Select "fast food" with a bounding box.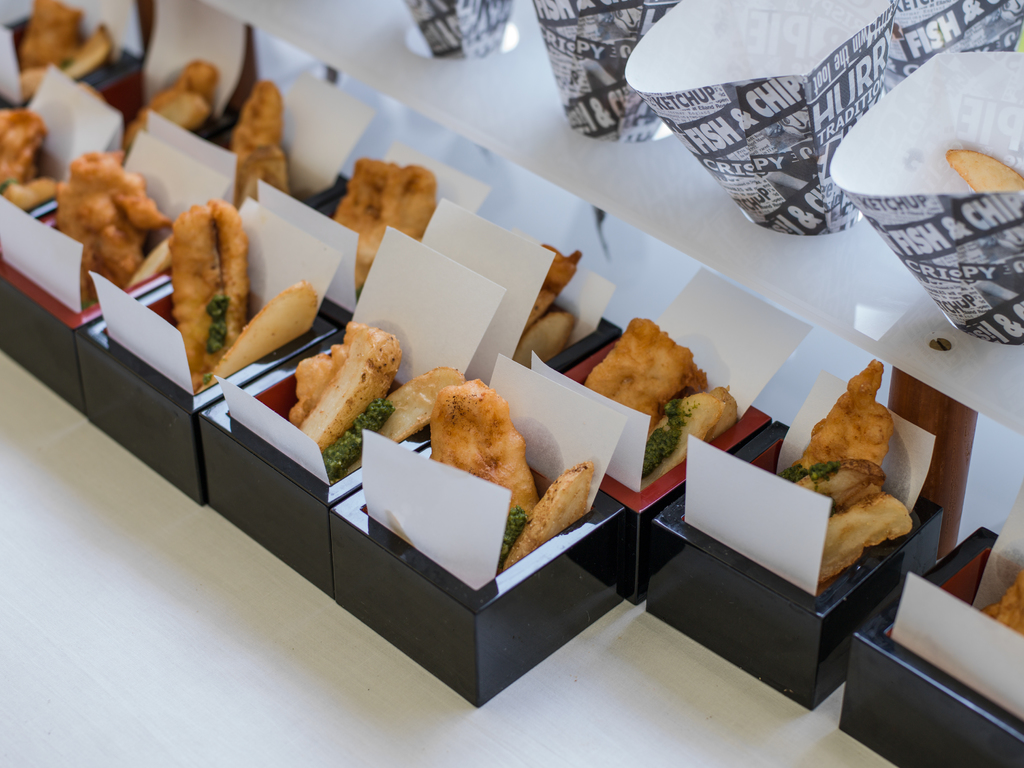
<box>332,157,441,291</box>.
